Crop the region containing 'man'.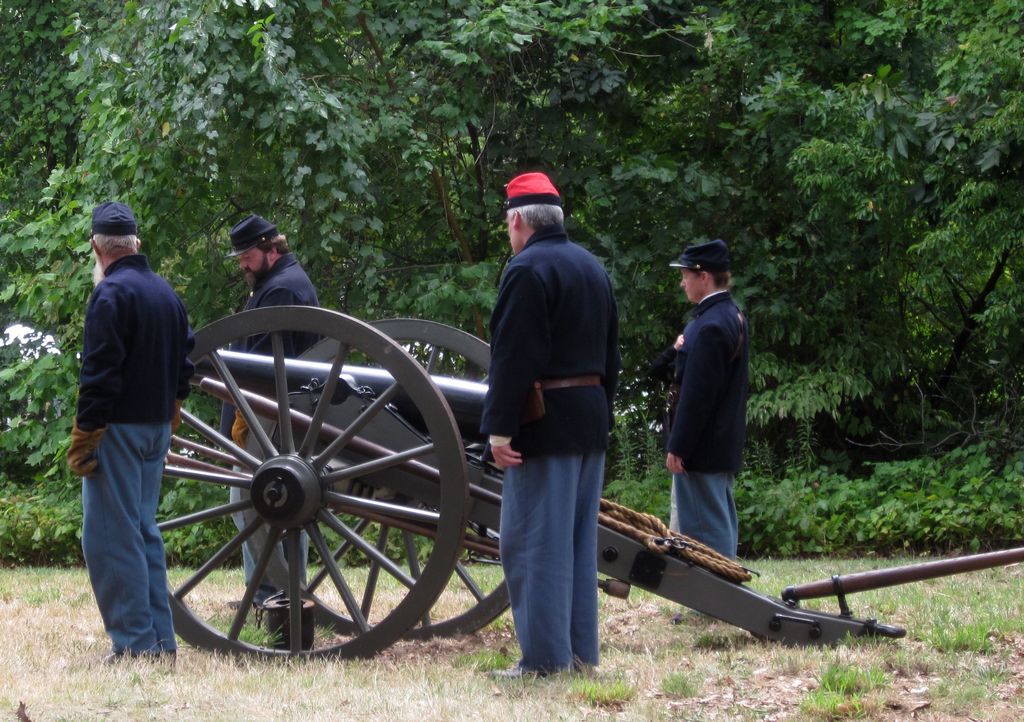
Crop region: BBox(653, 247, 747, 562).
